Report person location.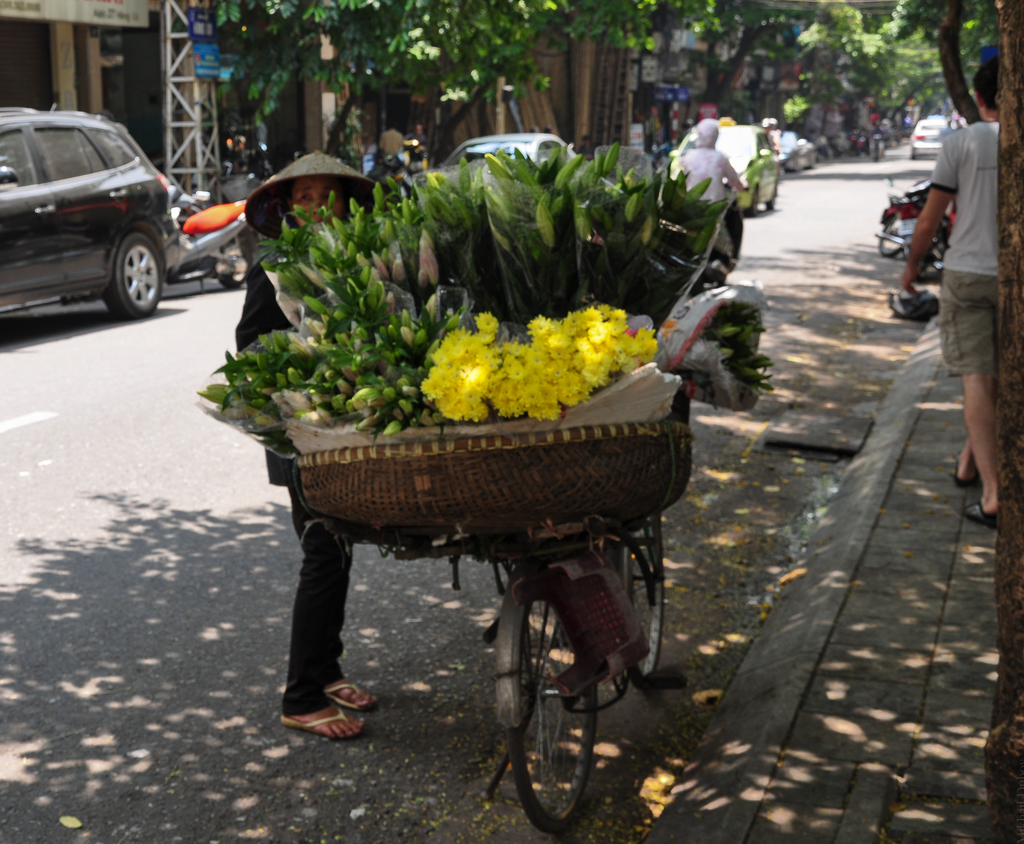
Report: 915 88 1020 472.
